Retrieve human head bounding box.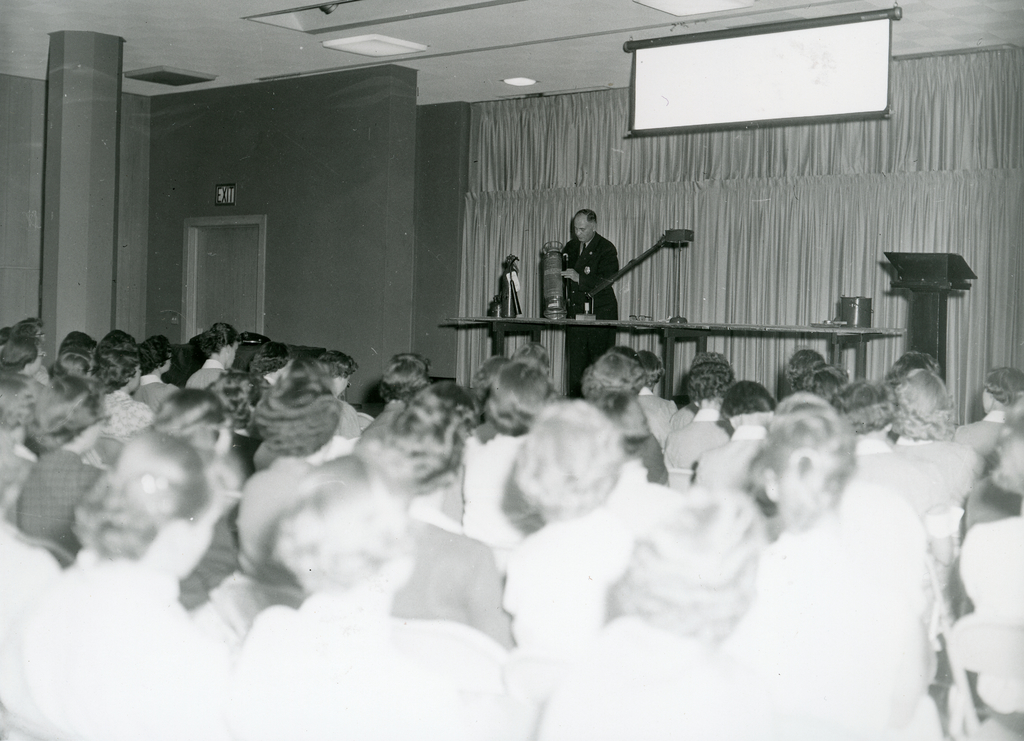
Bounding box: 13 316 43 349.
